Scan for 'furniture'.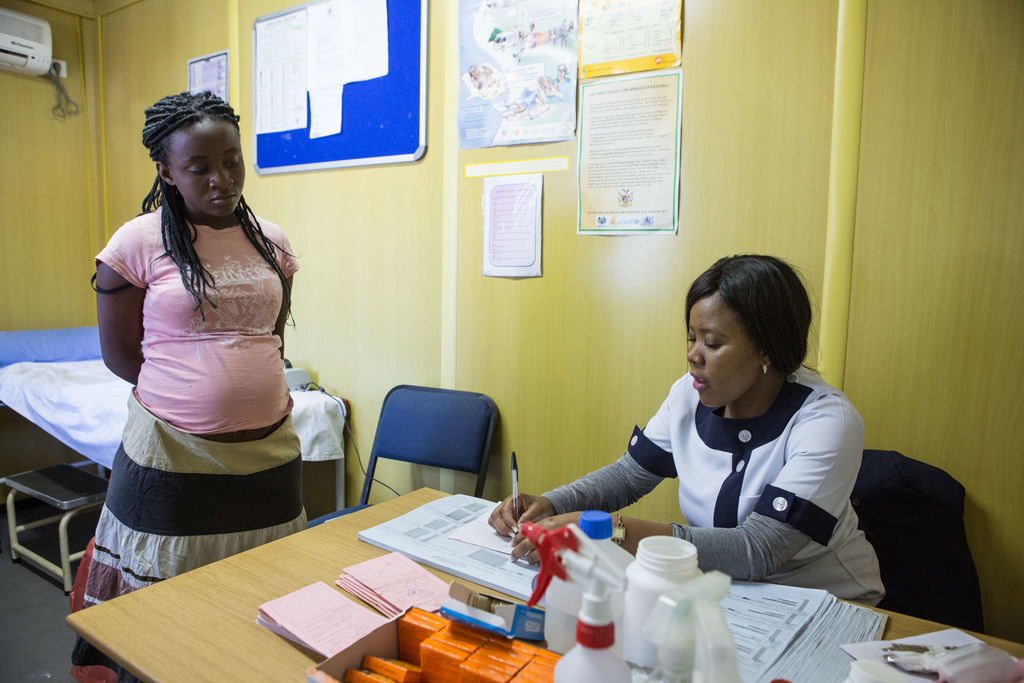
Scan result: <bbox>845, 445, 983, 634</bbox>.
